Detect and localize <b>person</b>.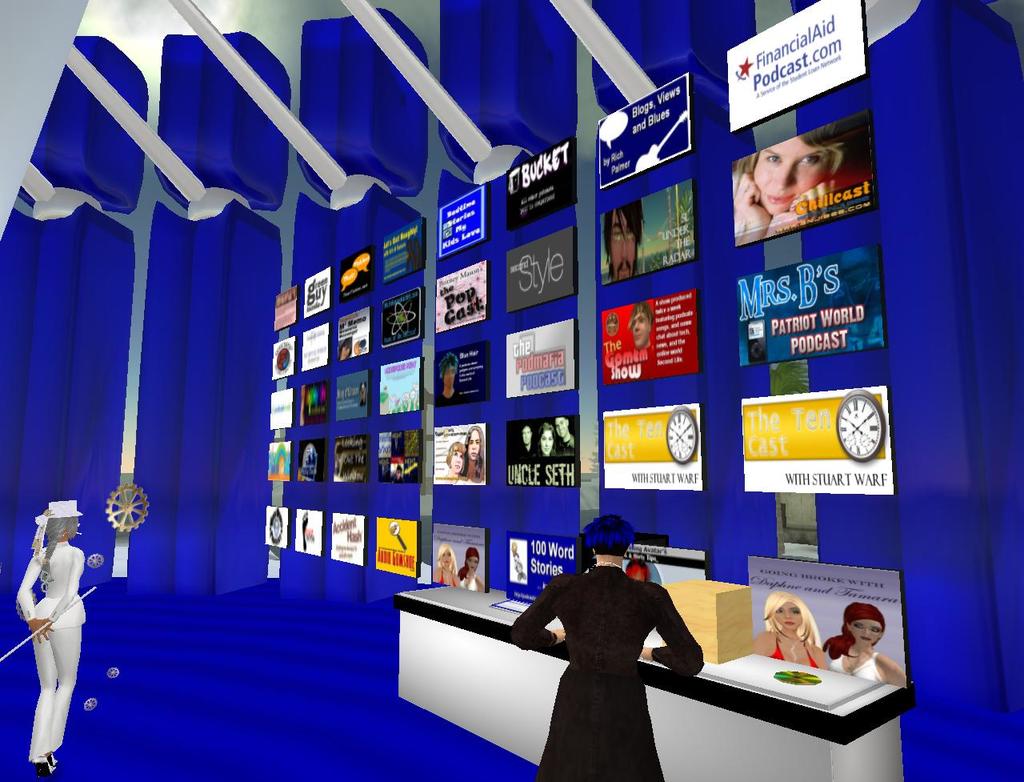
Localized at (left=433, top=350, right=462, bottom=408).
